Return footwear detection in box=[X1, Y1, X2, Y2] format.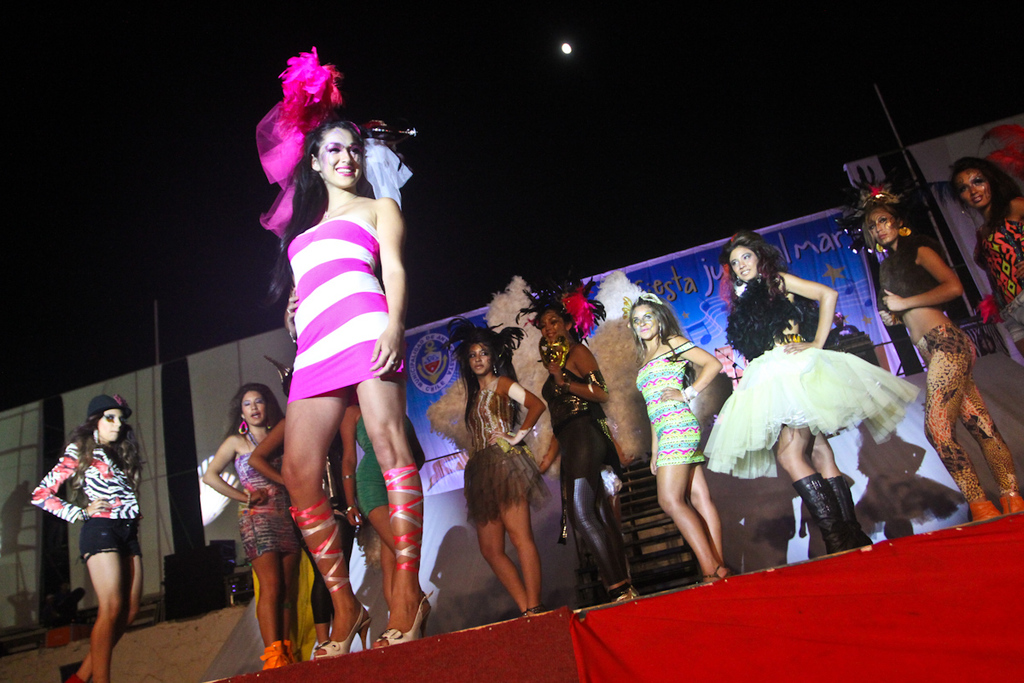
box=[994, 484, 1023, 516].
